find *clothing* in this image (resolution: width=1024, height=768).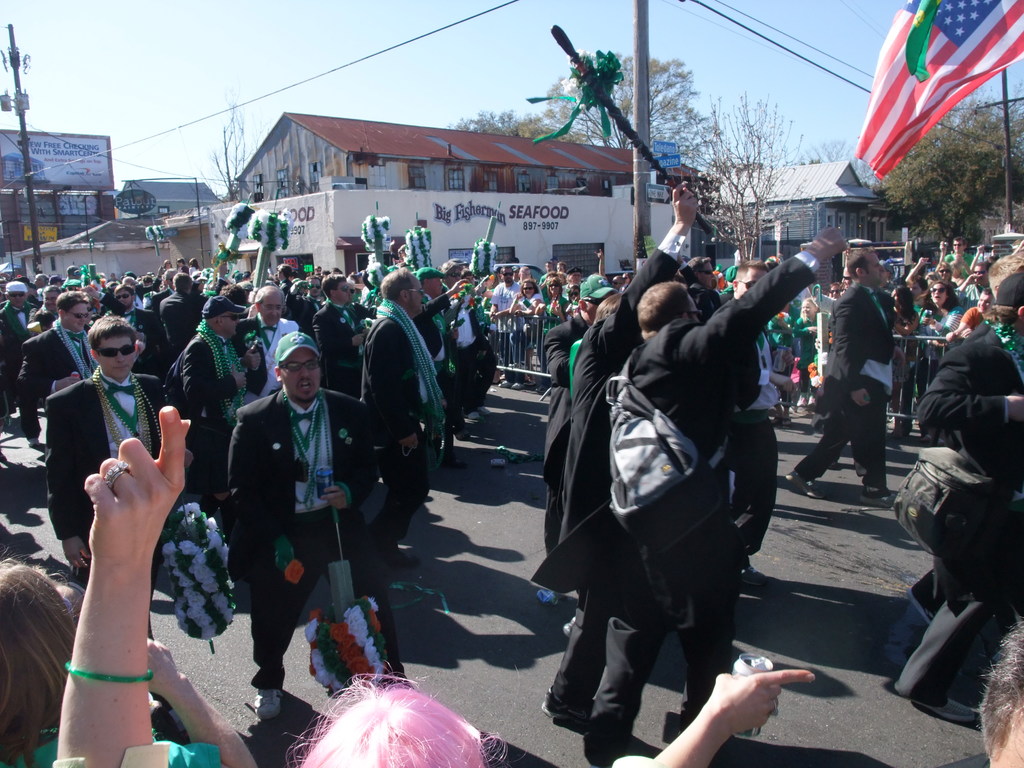
<region>898, 511, 1023, 707</region>.
